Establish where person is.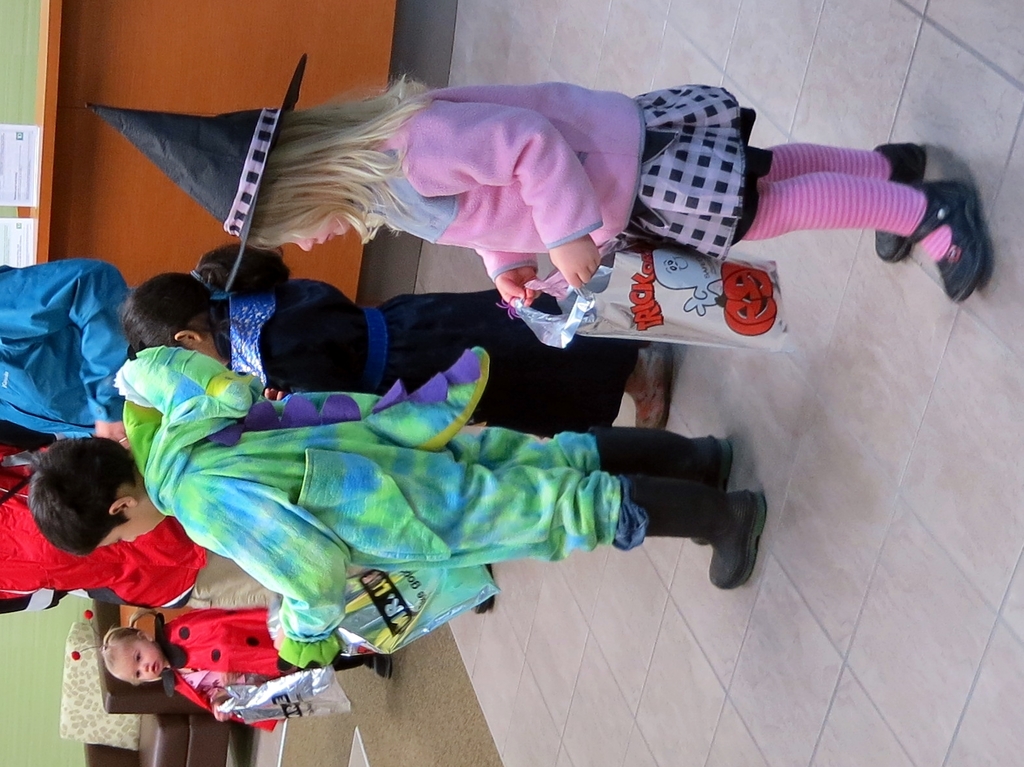
Established at (left=100, top=608, right=397, bottom=734).
